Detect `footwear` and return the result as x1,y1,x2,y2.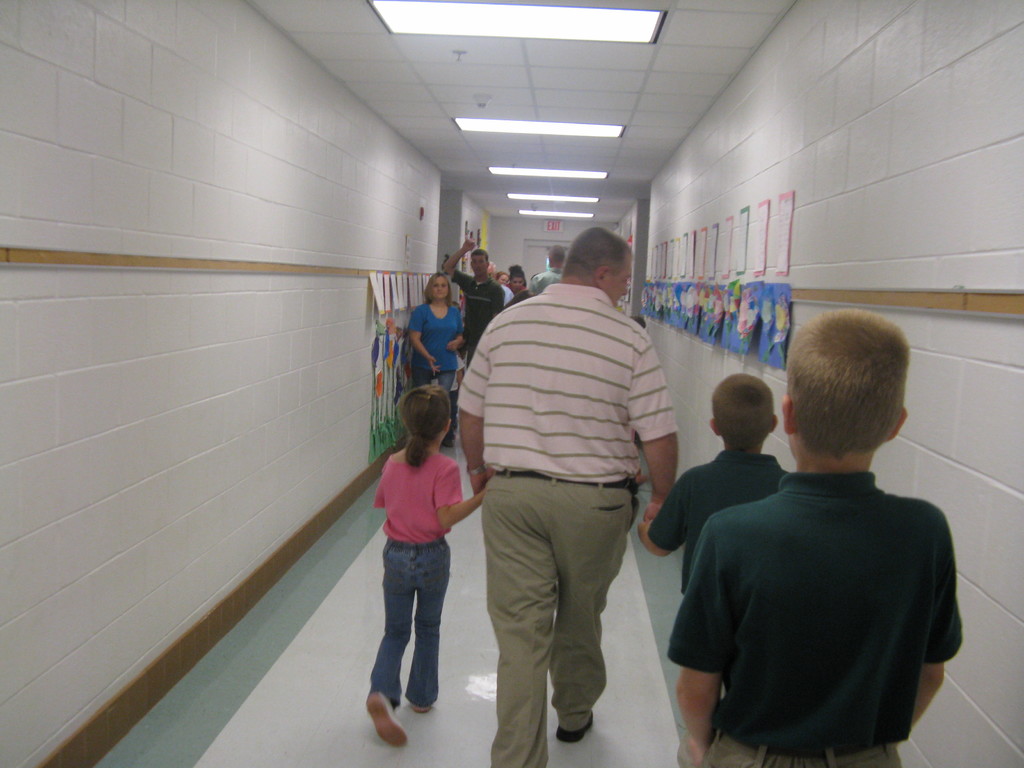
552,708,595,746.
